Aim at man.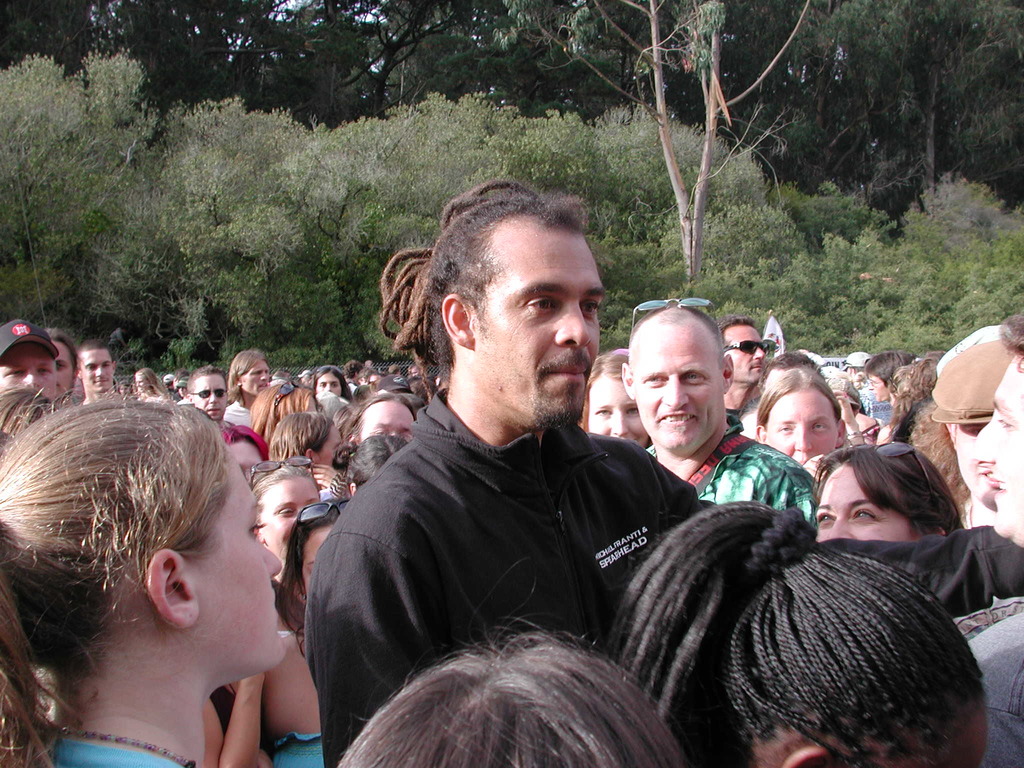
Aimed at 387:362:404:376.
